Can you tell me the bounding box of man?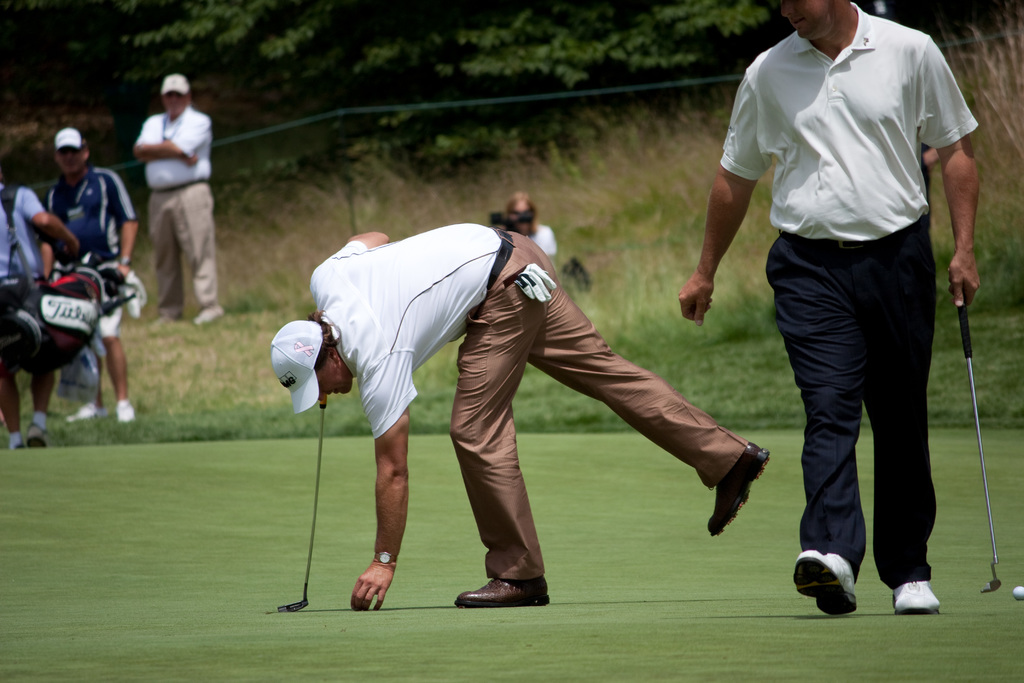
(42, 128, 138, 425).
